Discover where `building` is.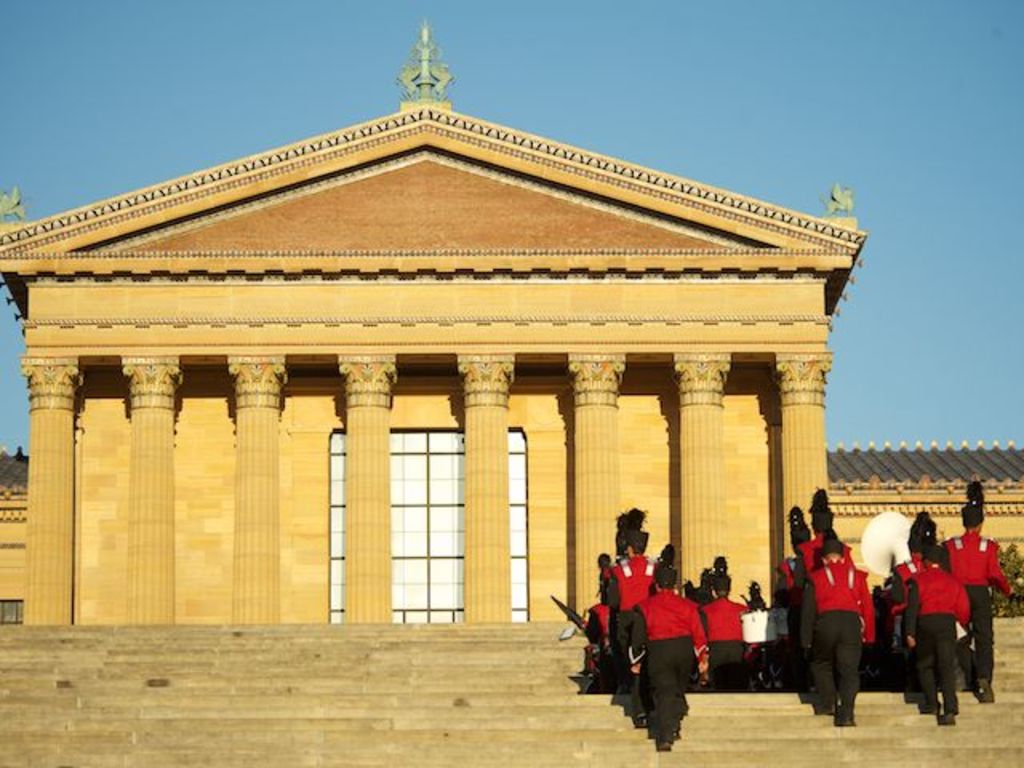
Discovered at <box>0,109,877,630</box>.
